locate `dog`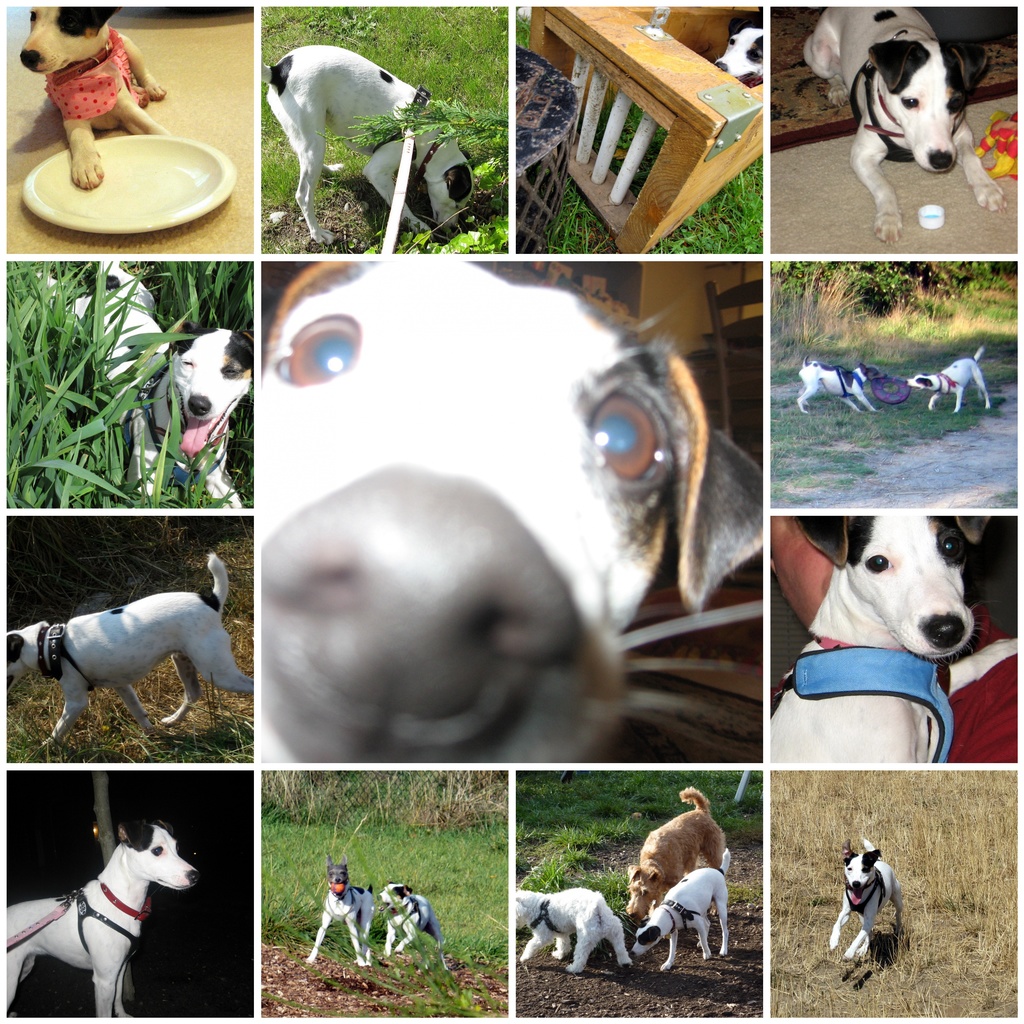
pyautogui.locateOnScreen(820, 839, 910, 958)
